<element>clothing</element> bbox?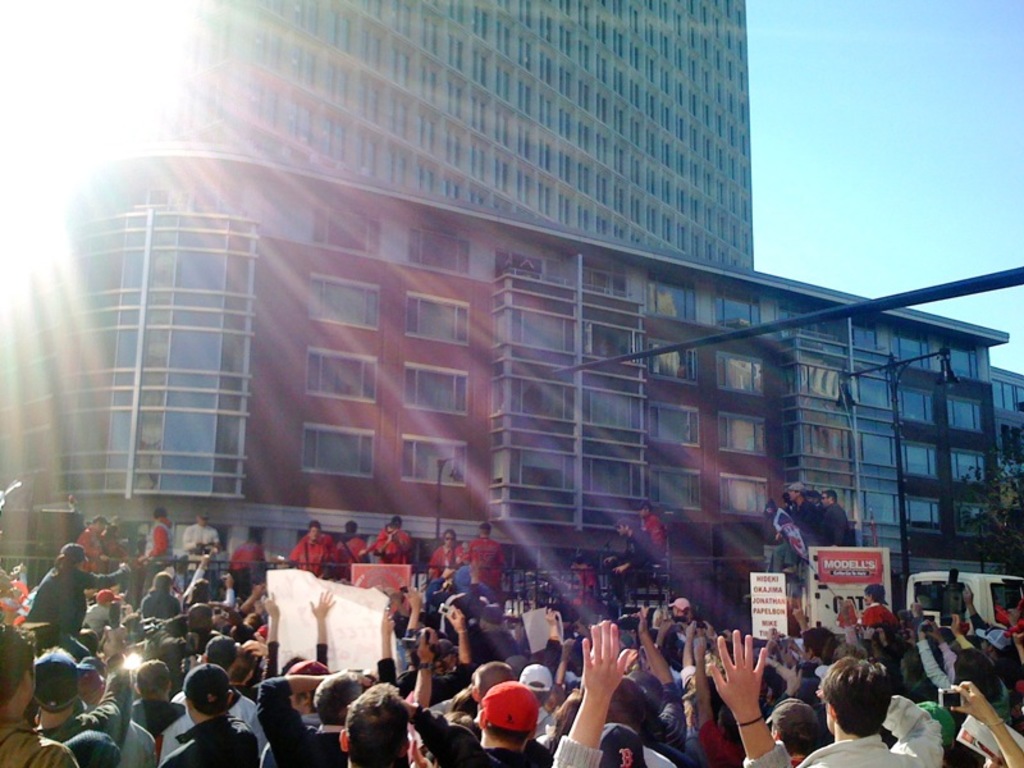
BBox(136, 707, 187, 754)
